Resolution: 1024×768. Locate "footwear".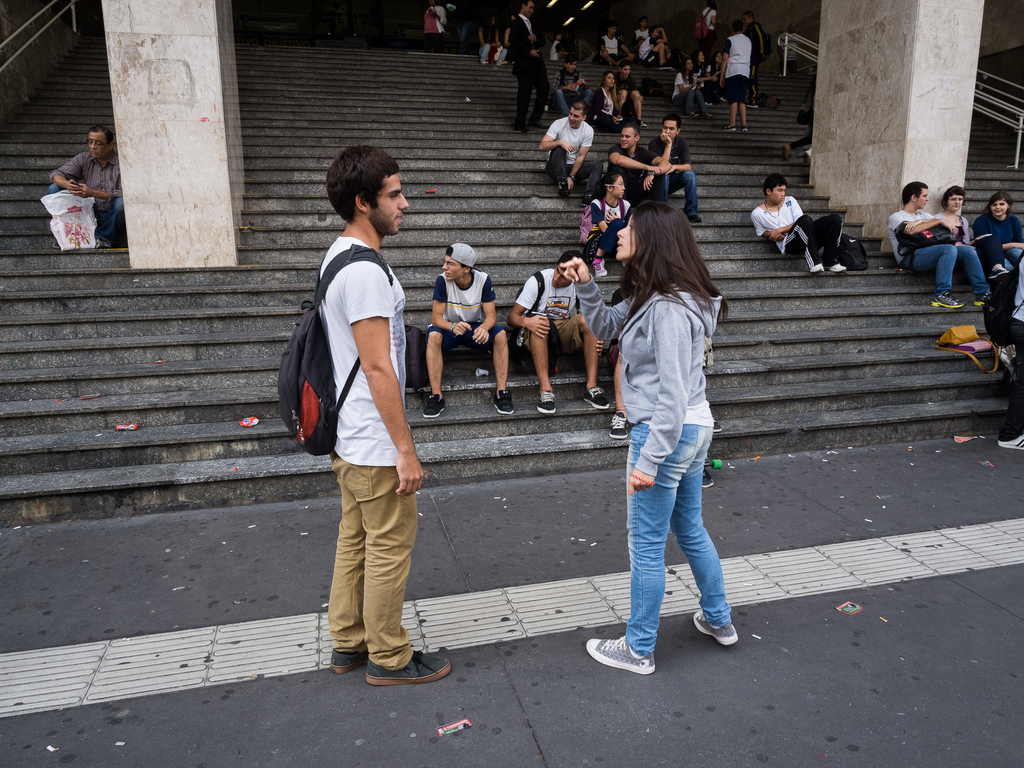
left=419, top=390, right=449, bottom=420.
